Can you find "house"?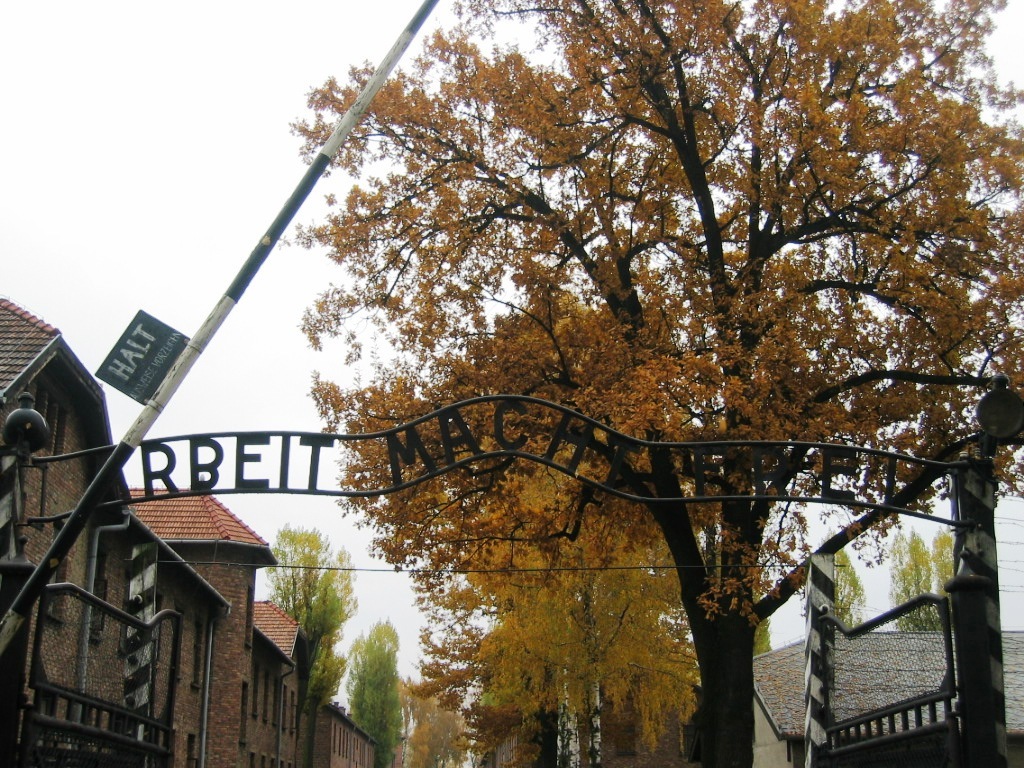
Yes, bounding box: region(743, 626, 1023, 767).
